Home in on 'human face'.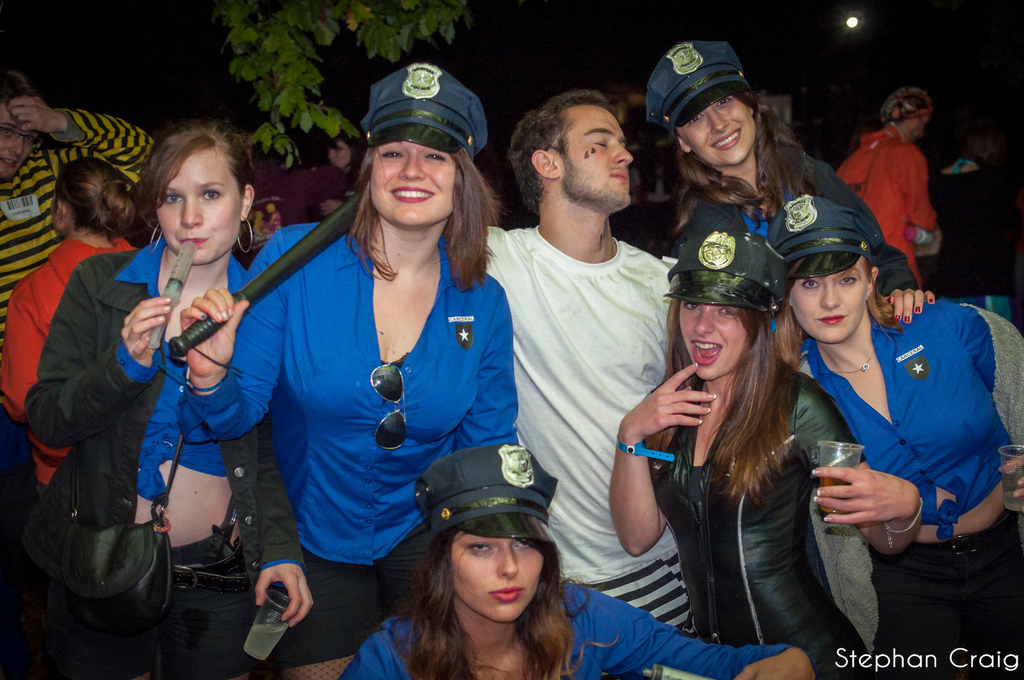
Homed in at region(561, 105, 632, 206).
